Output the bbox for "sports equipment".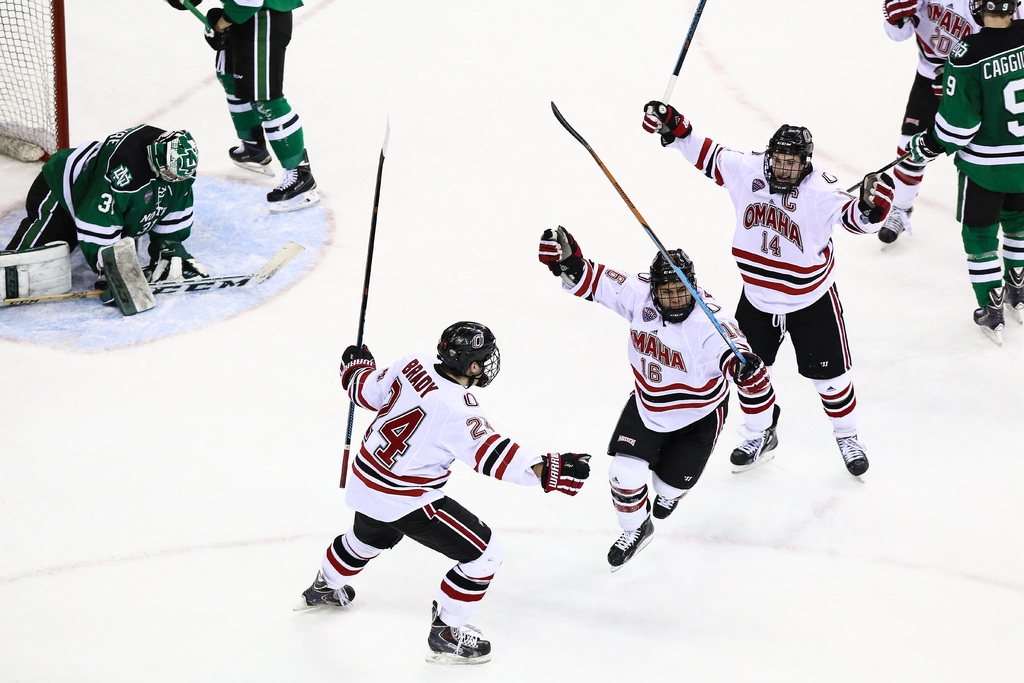
l=1004, t=264, r=1023, b=326.
